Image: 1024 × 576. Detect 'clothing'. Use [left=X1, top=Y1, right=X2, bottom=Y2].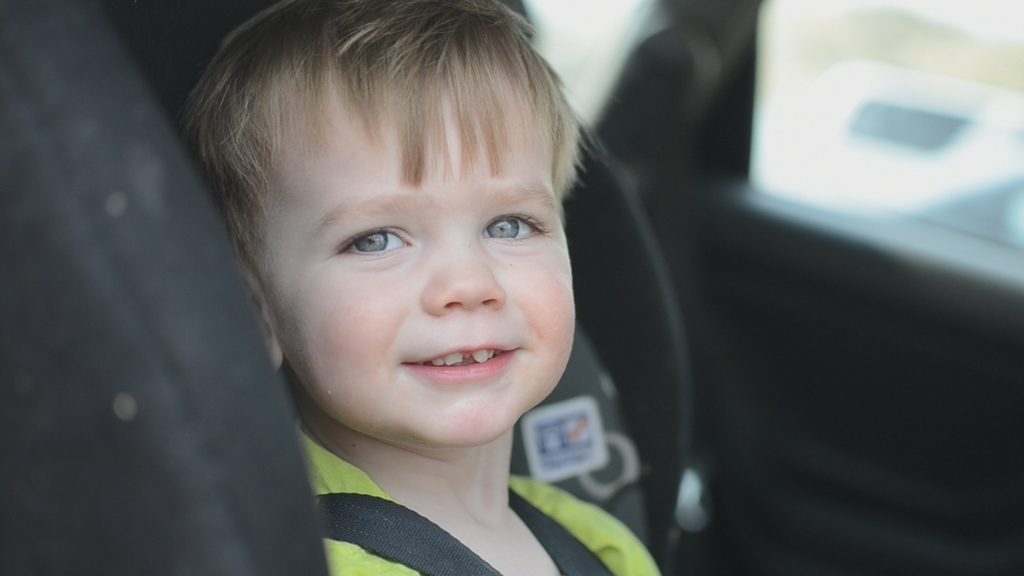
[left=242, top=395, right=659, bottom=573].
